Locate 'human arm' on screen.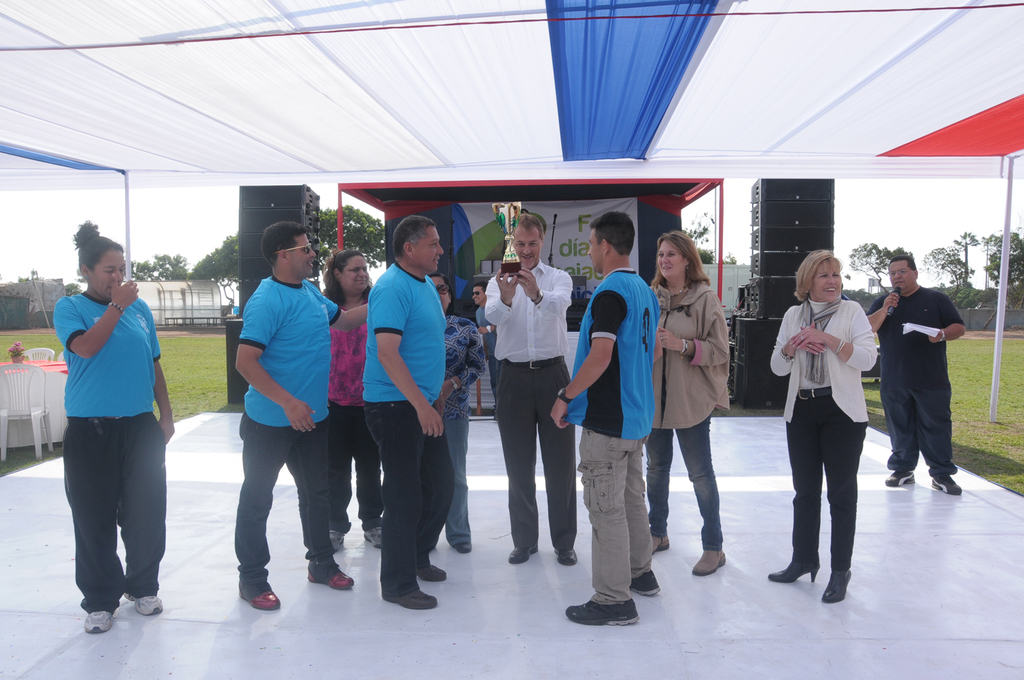
On screen at BBox(484, 273, 528, 329).
